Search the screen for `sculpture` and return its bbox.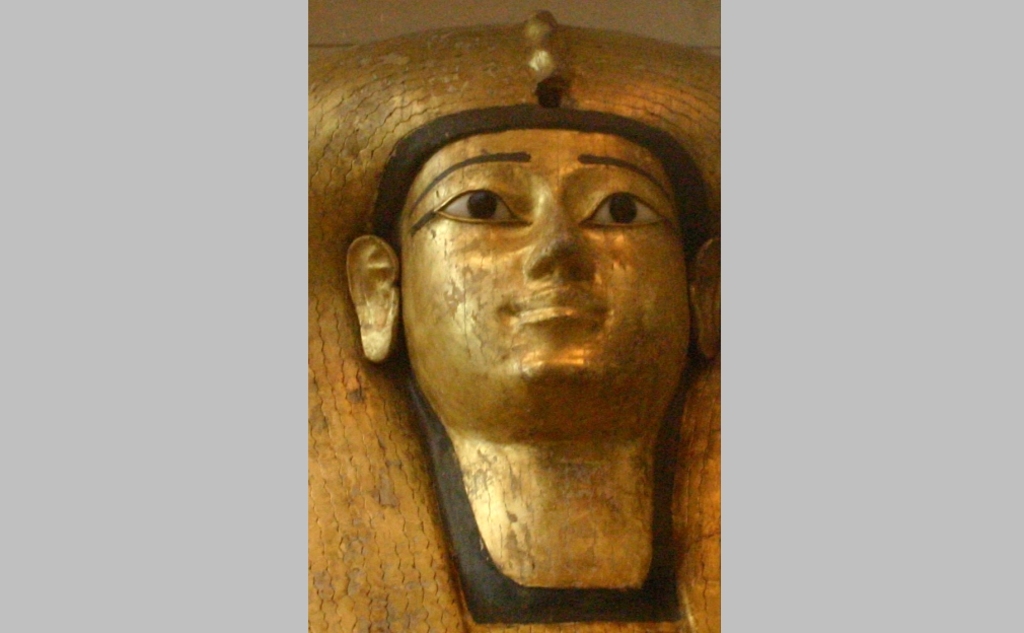
Found: 300, 4, 736, 632.
